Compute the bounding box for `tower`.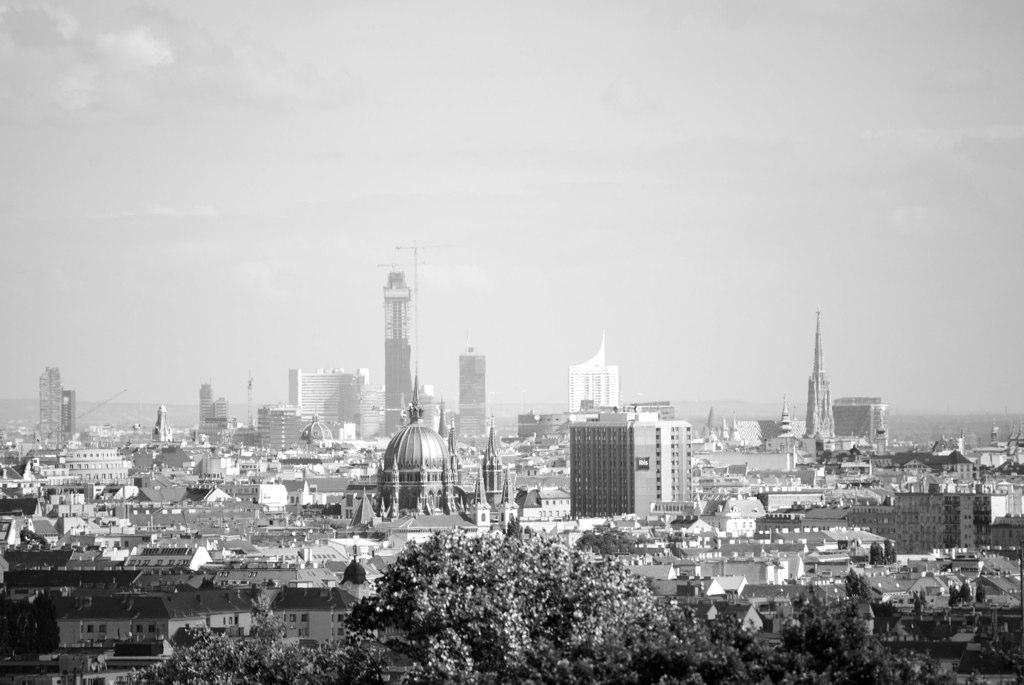
detection(481, 433, 527, 517).
